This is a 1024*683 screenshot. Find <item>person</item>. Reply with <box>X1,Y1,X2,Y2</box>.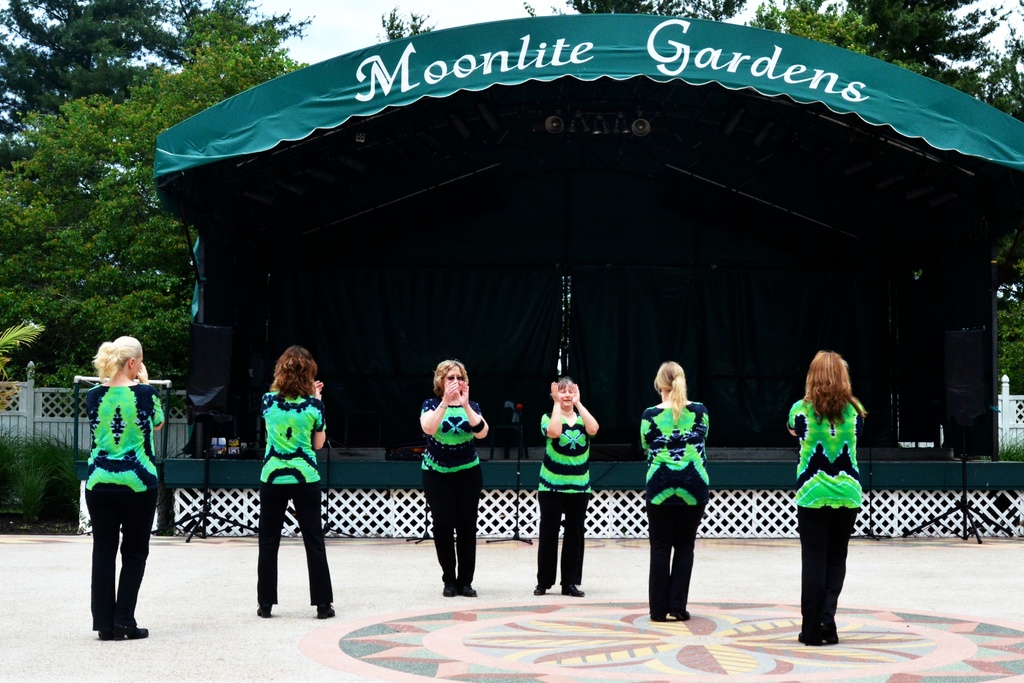
<box>785,347,872,643</box>.
